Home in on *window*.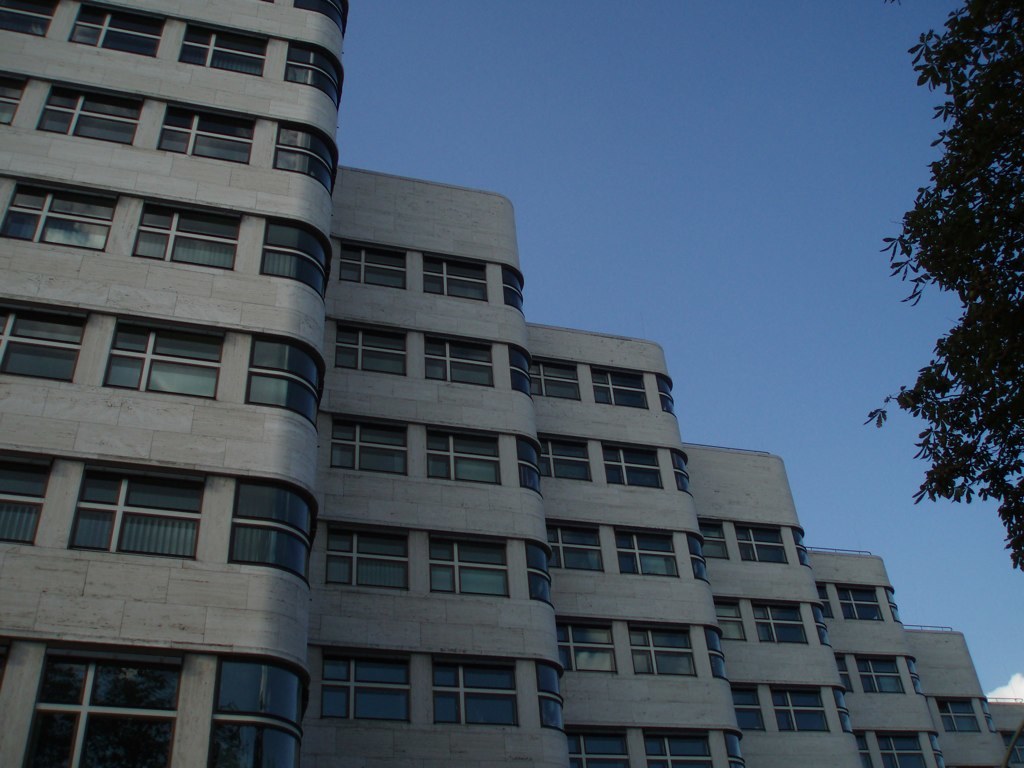
Homed in at [x1=603, y1=439, x2=662, y2=497].
